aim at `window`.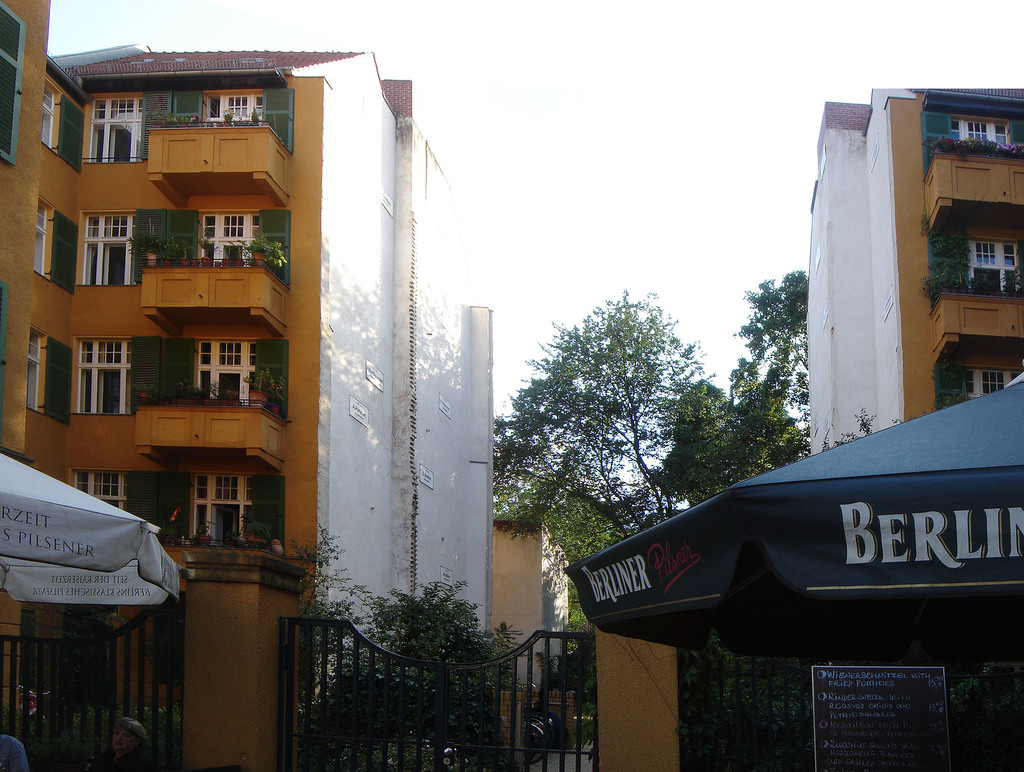
Aimed at rect(79, 210, 137, 289).
